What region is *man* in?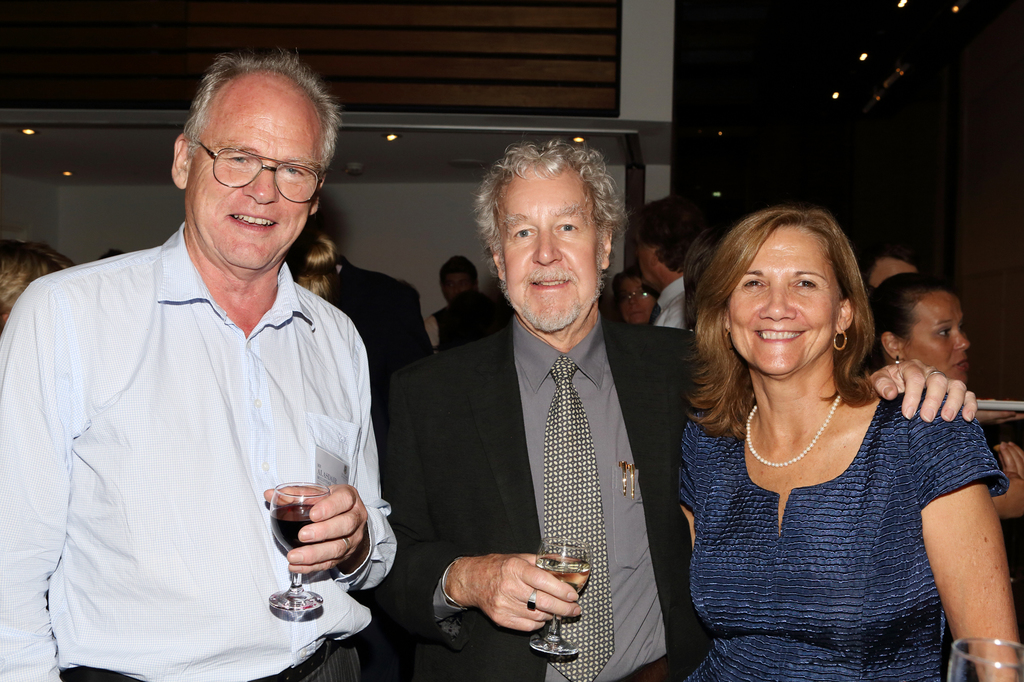
10/45/408/673.
